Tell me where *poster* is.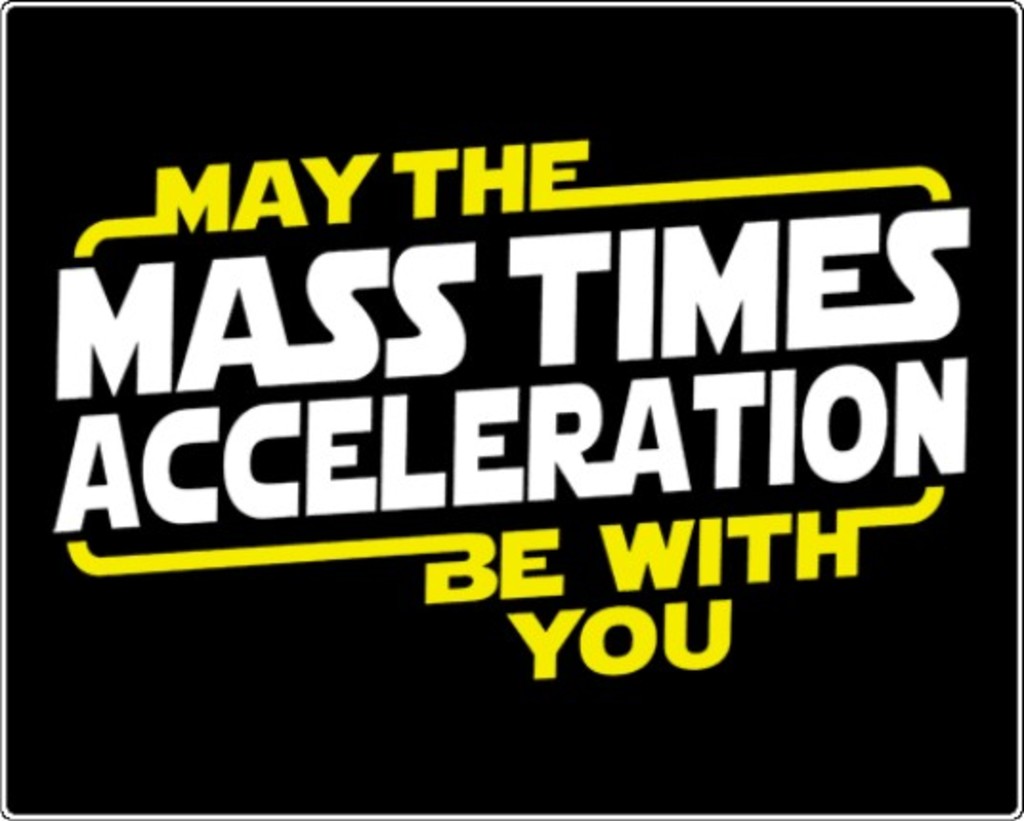
*poster* is at {"left": 8, "top": 4, "right": 1018, "bottom": 815}.
